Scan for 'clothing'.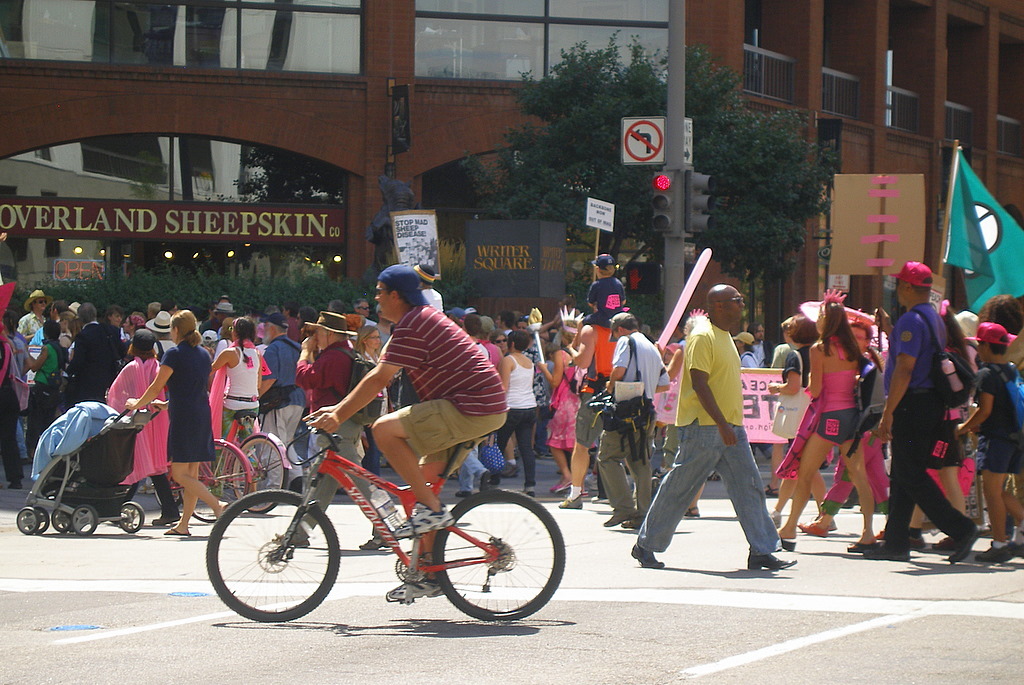
Scan result: (left=379, top=305, right=534, bottom=463).
